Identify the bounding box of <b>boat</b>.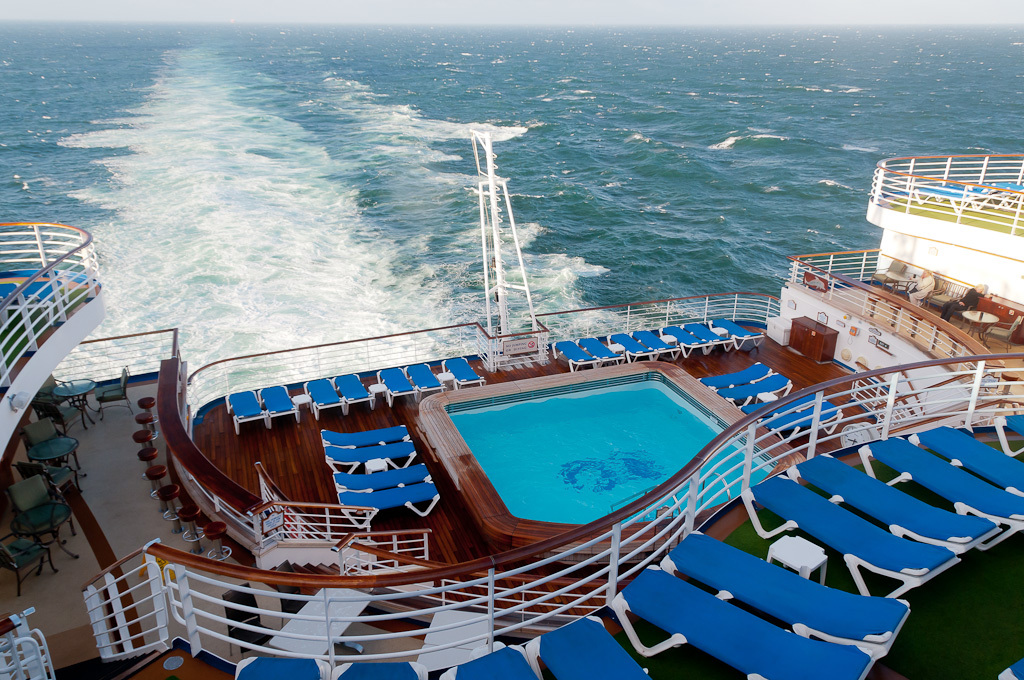
<region>0, 144, 1023, 679</region>.
